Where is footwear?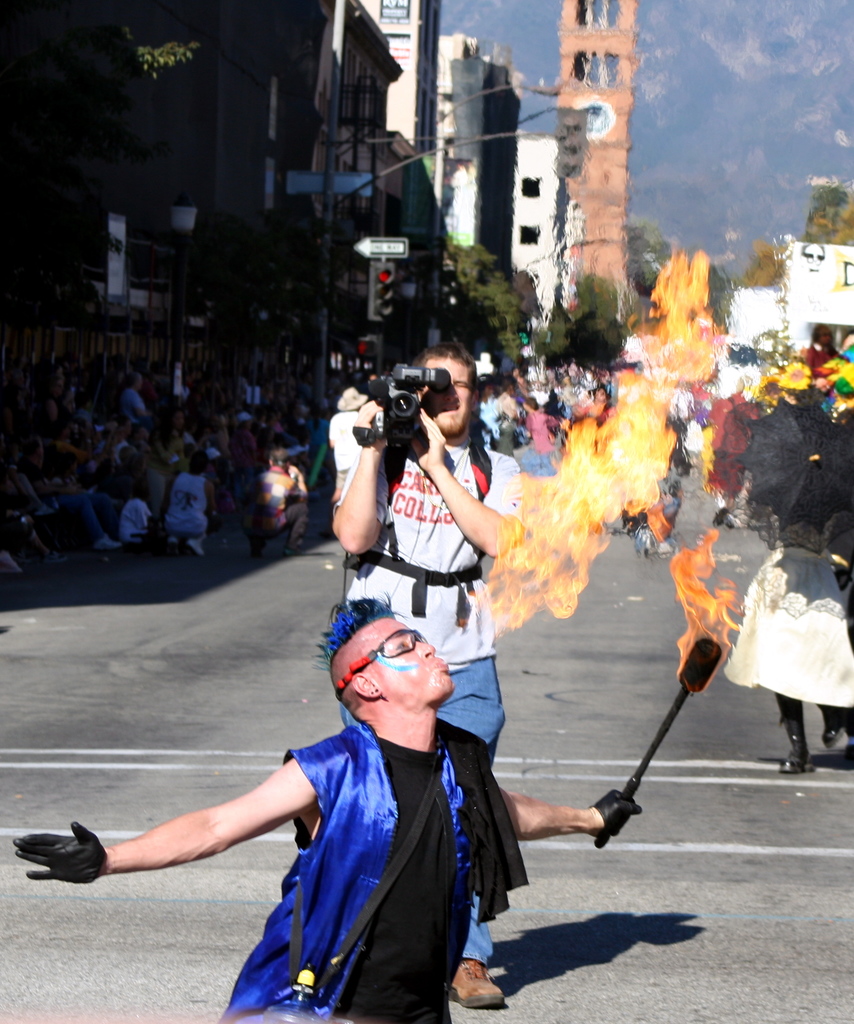
l=281, t=543, r=295, b=554.
